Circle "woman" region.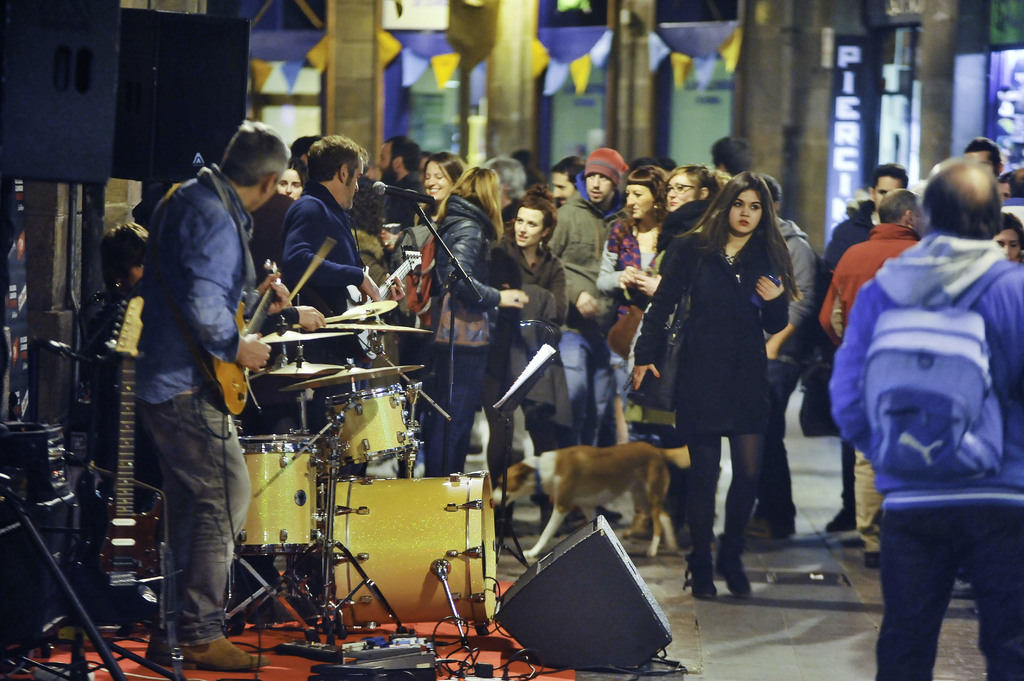
Region: region(664, 158, 729, 453).
